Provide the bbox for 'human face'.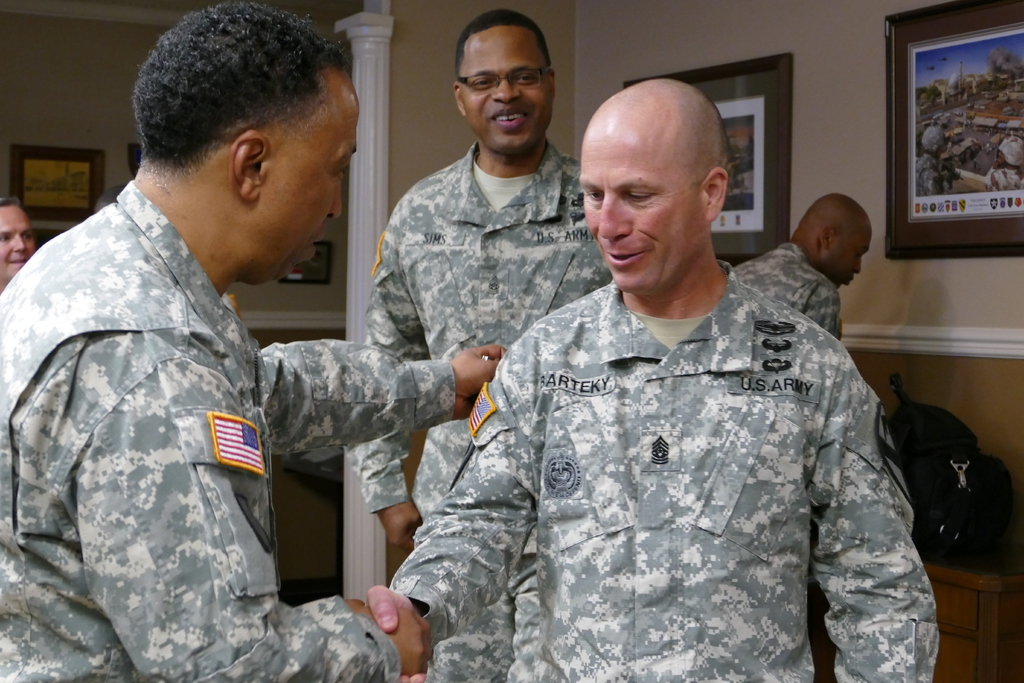
[left=460, top=26, right=549, bottom=156].
